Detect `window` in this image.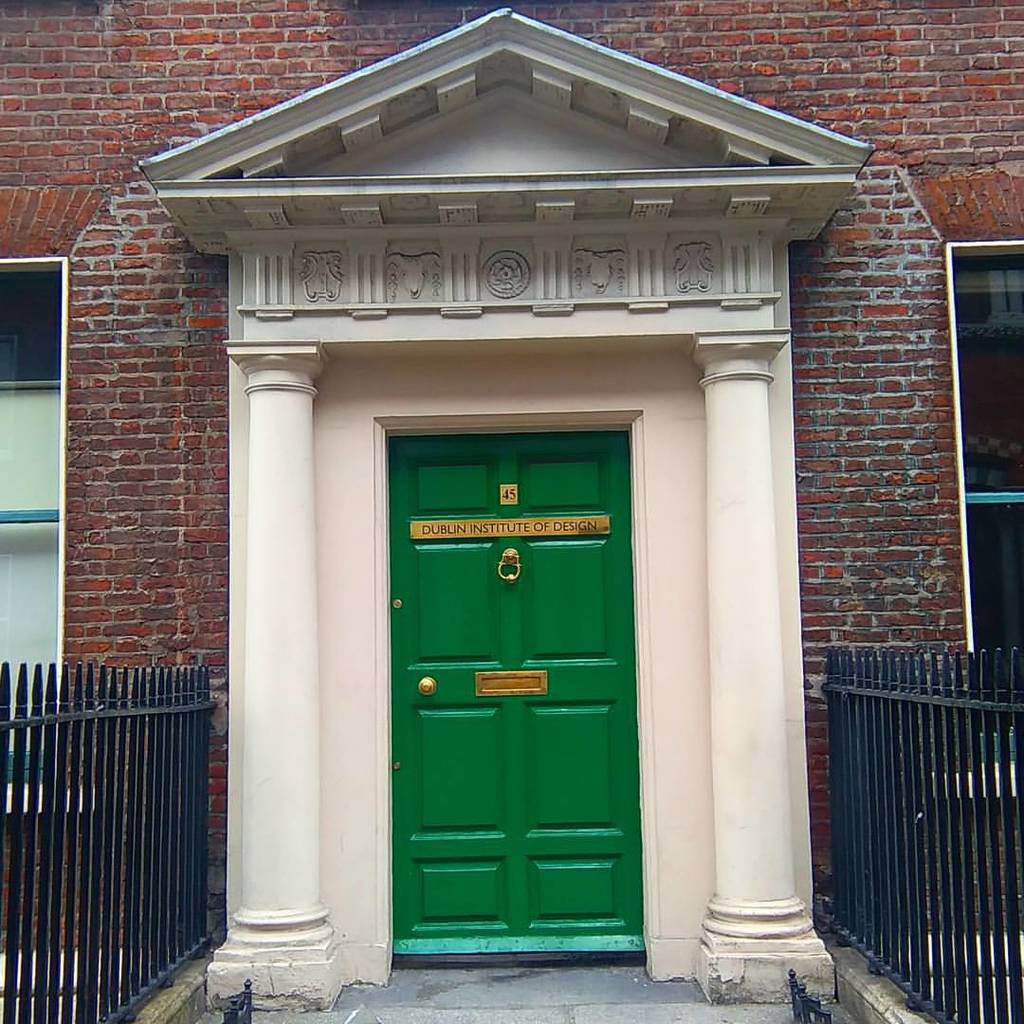
Detection: 0,249,69,791.
